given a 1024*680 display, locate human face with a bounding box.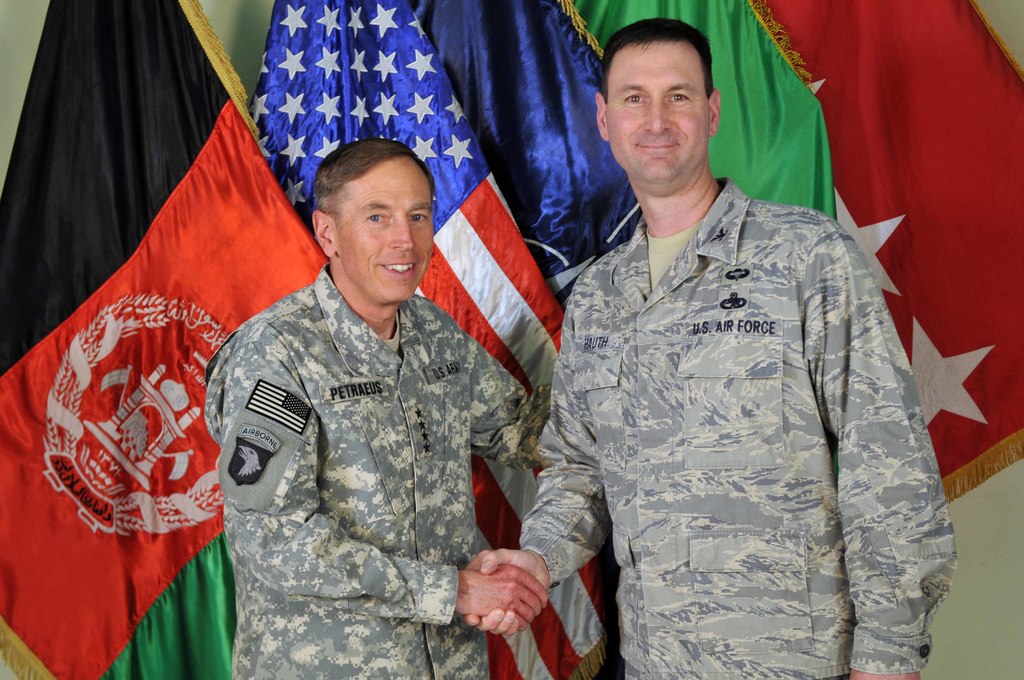
Located: <bbox>598, 40, 712, 182</bbox>.
